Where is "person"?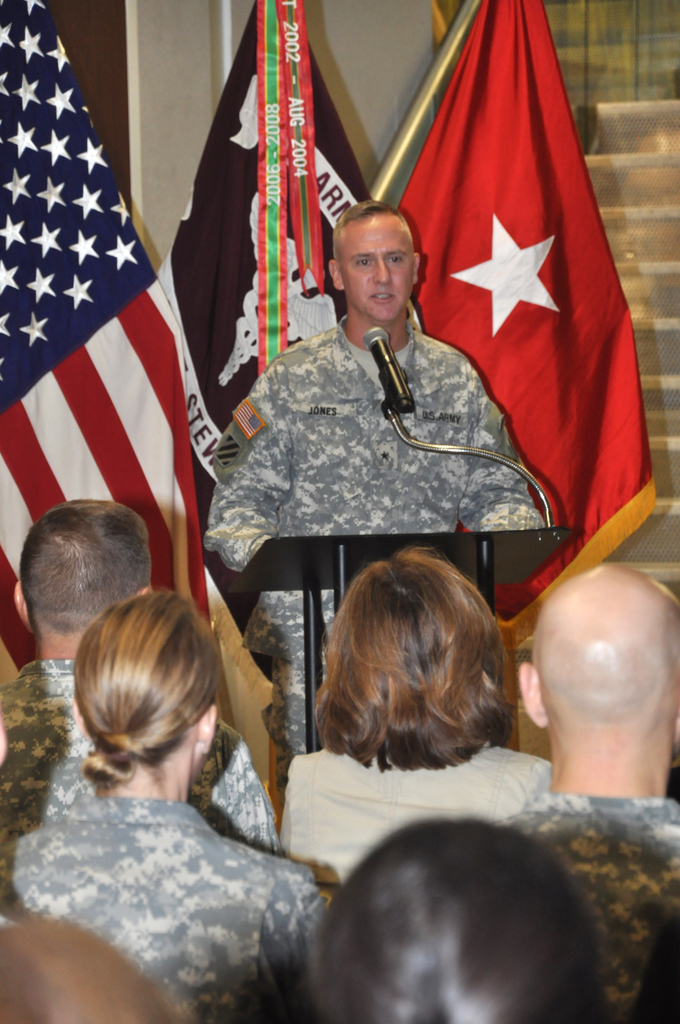
box=[290, 813, 616, 1021].
